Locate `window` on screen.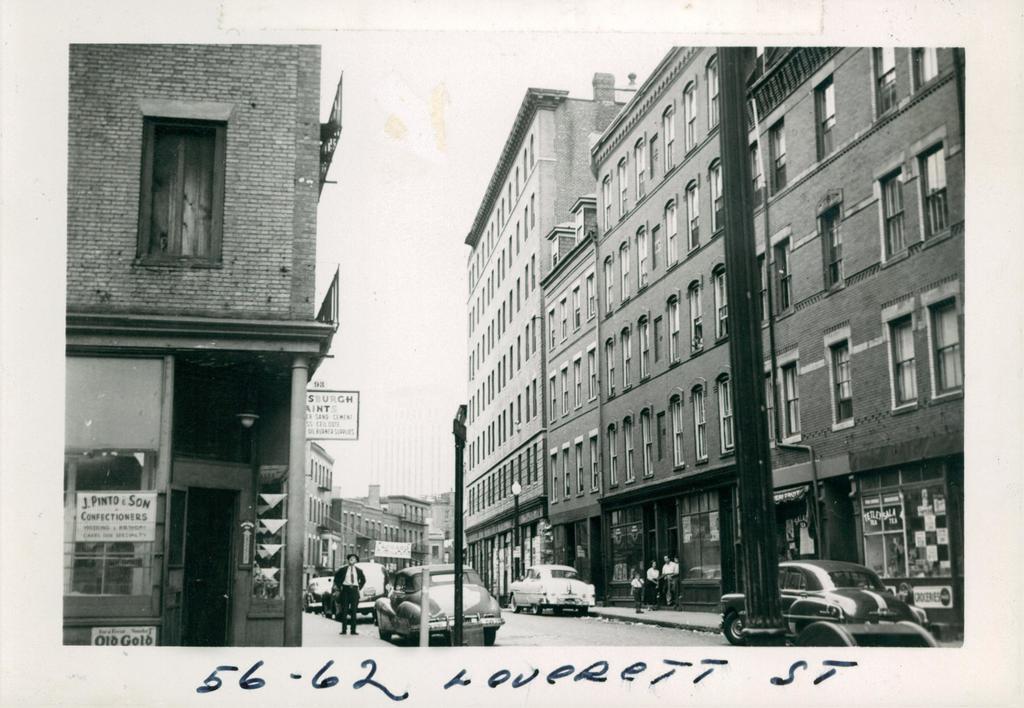
On screen at (left=881, top=289, right=923, bottom=409).
